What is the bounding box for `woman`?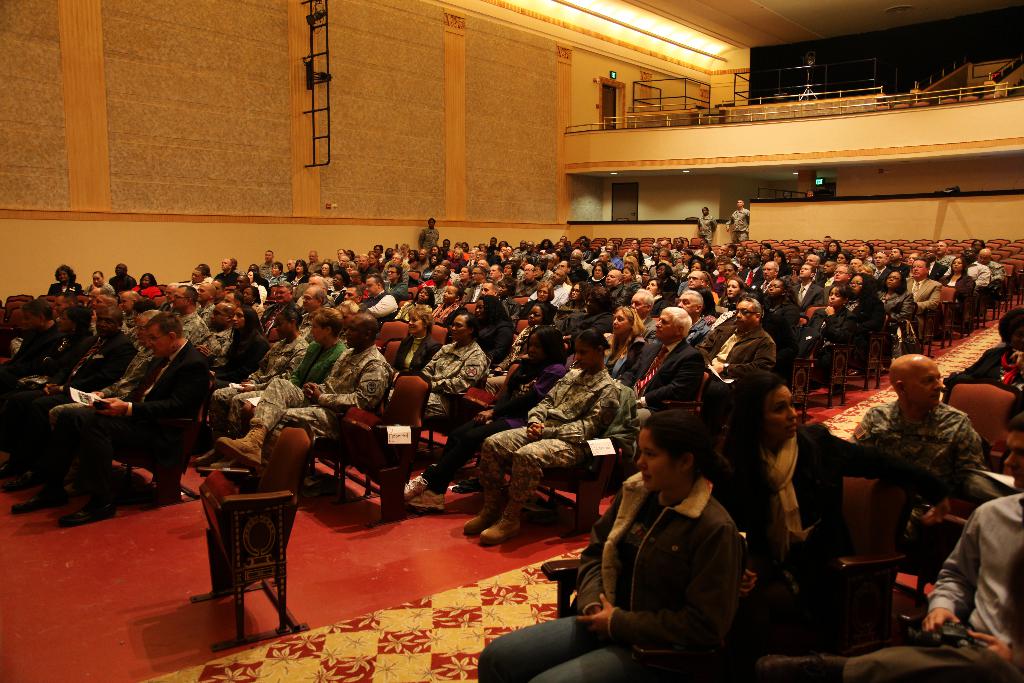
BBox(324, 270, 346, 304).
